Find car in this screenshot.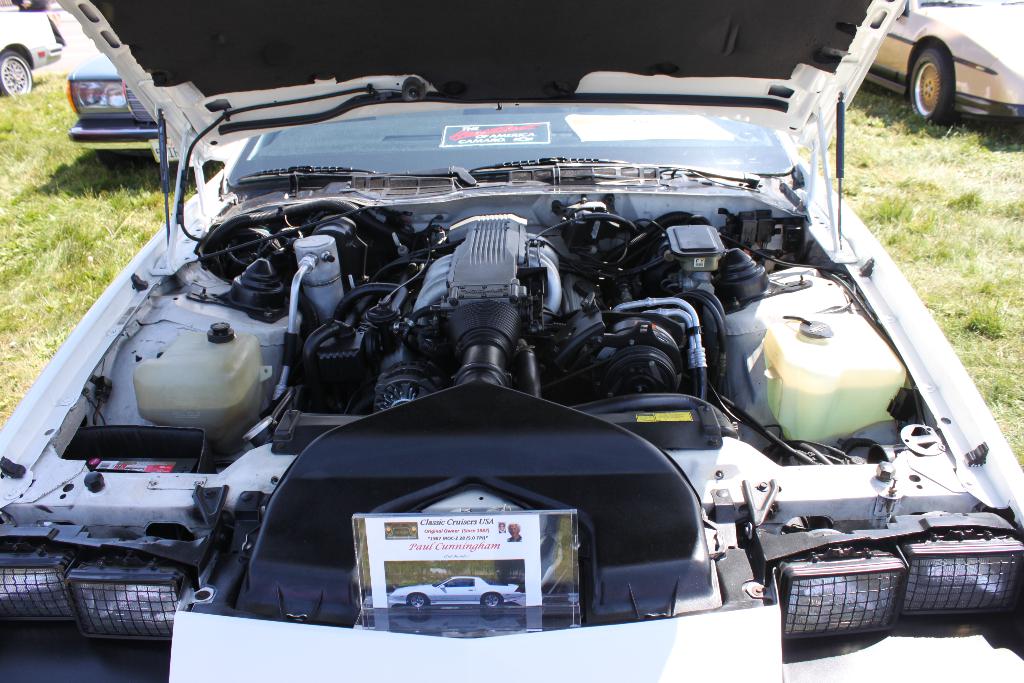
The bounding box for car is (0,4,1023,682).
